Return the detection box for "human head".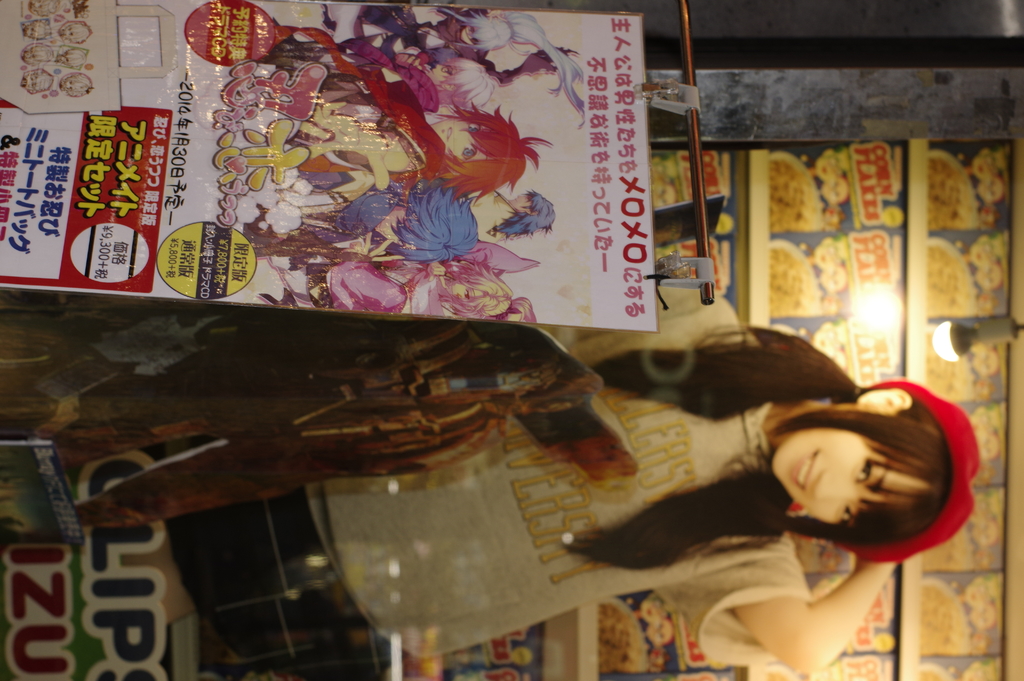
detection(509, 191, 554, 220).
